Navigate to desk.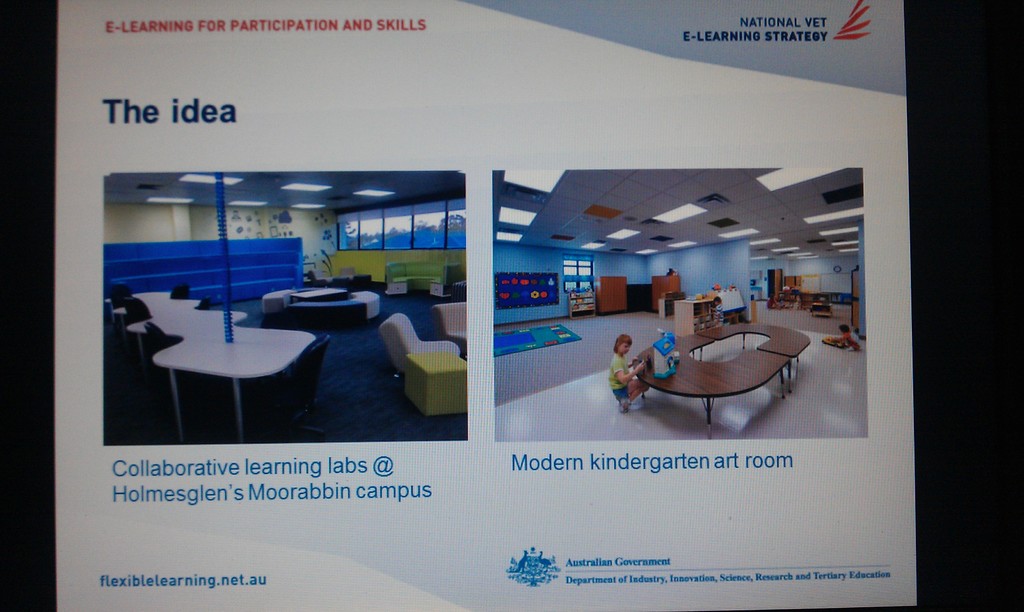
Navigation target: Rect(596, 321, 803, 426).
